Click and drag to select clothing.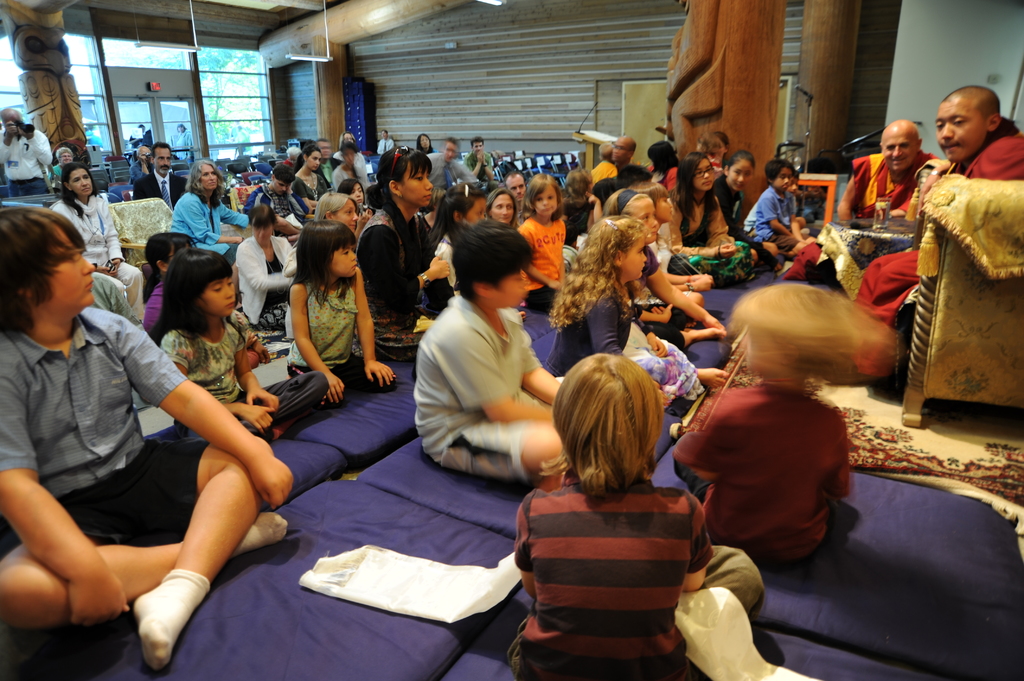
Selection: rect(844, 118, 1023, 401).
